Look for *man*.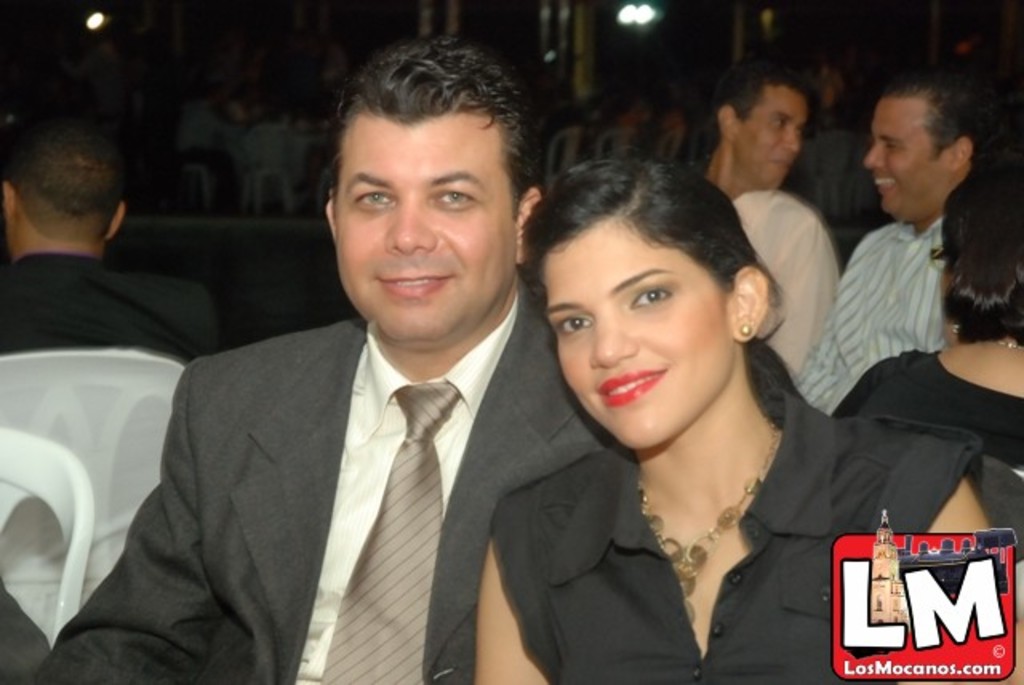
Found: bbox=[784, 59, 1013, 411].
